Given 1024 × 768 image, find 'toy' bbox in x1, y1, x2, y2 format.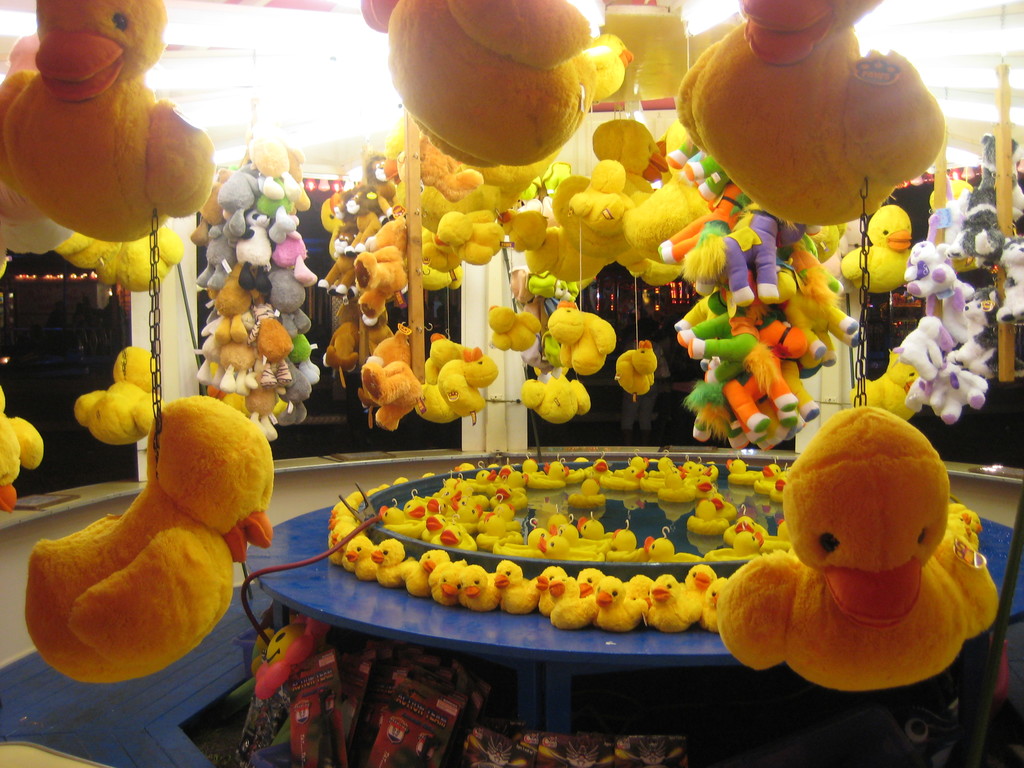
644, 574, 704, 634.
